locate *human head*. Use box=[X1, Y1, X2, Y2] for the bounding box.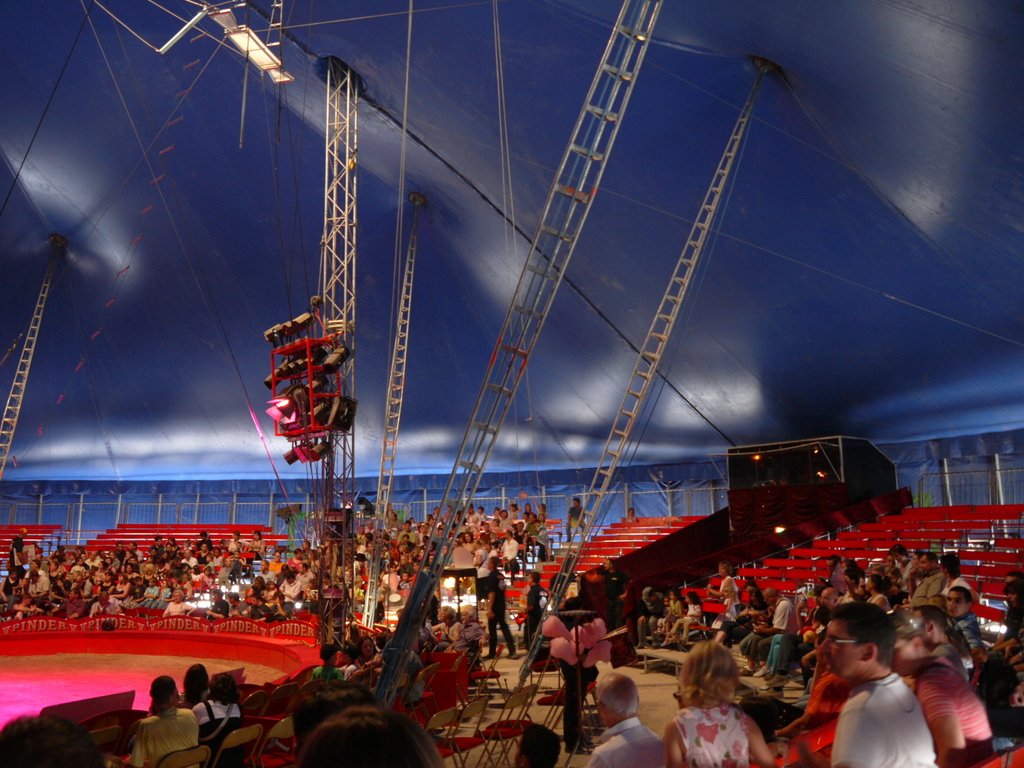
box=[300, 708, 445, 767].
